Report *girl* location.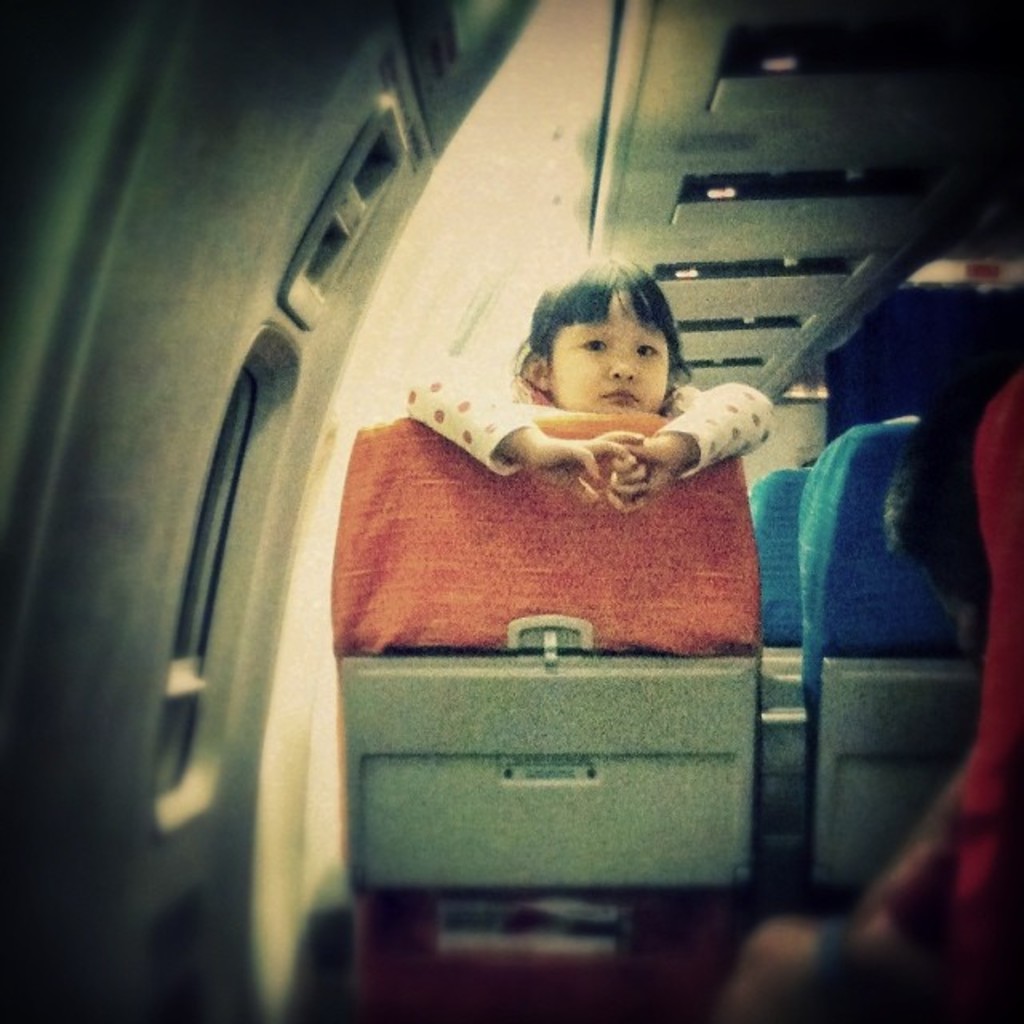
Report: rect(410, 258, 779, 509).
